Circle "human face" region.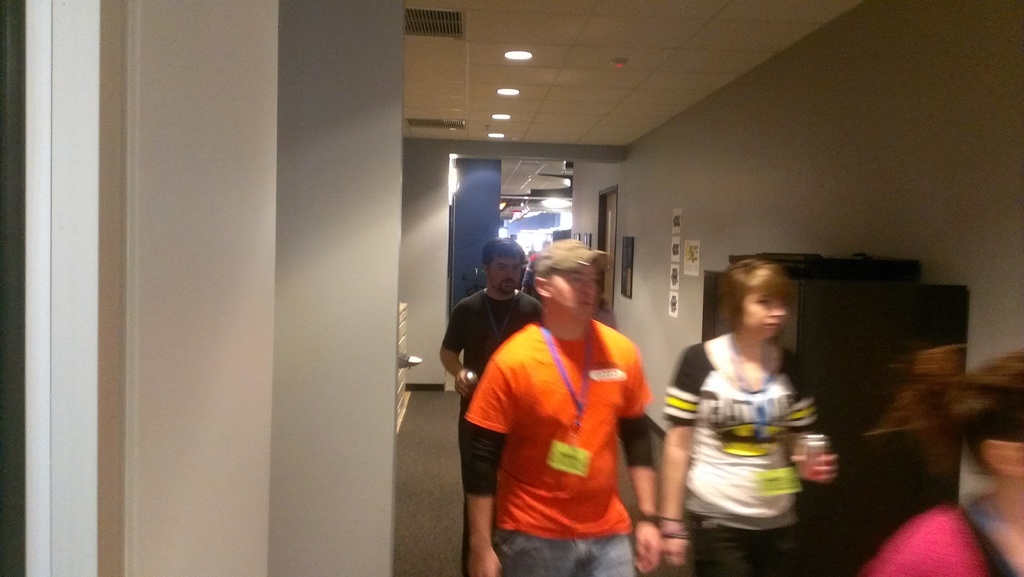
Region: {"x1": 492, "y1": 261, "x2": 525, "y2": 297}.
